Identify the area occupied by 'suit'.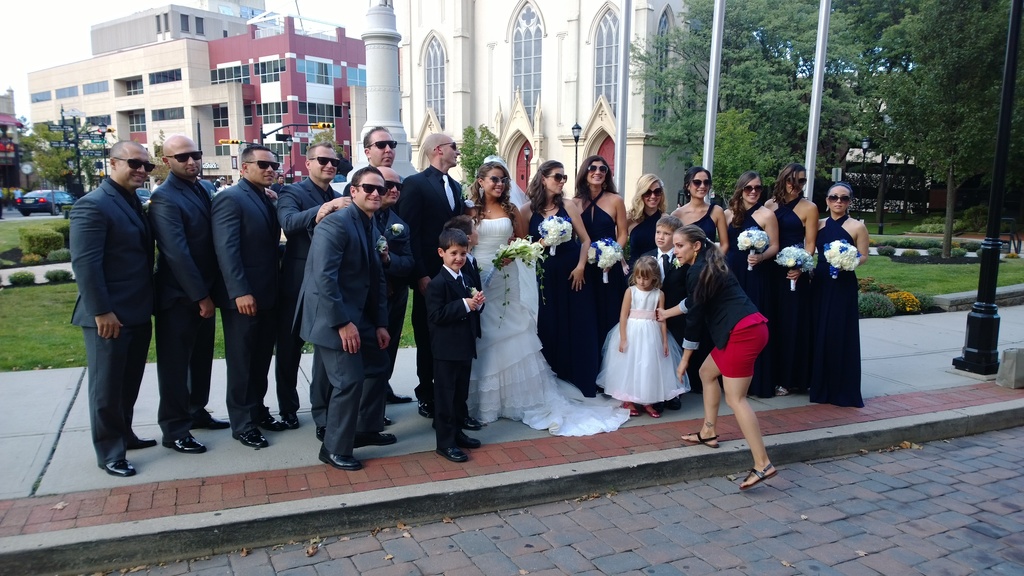
Area: pyautogui.locateOnScreen(69, 177, 157, 466).
